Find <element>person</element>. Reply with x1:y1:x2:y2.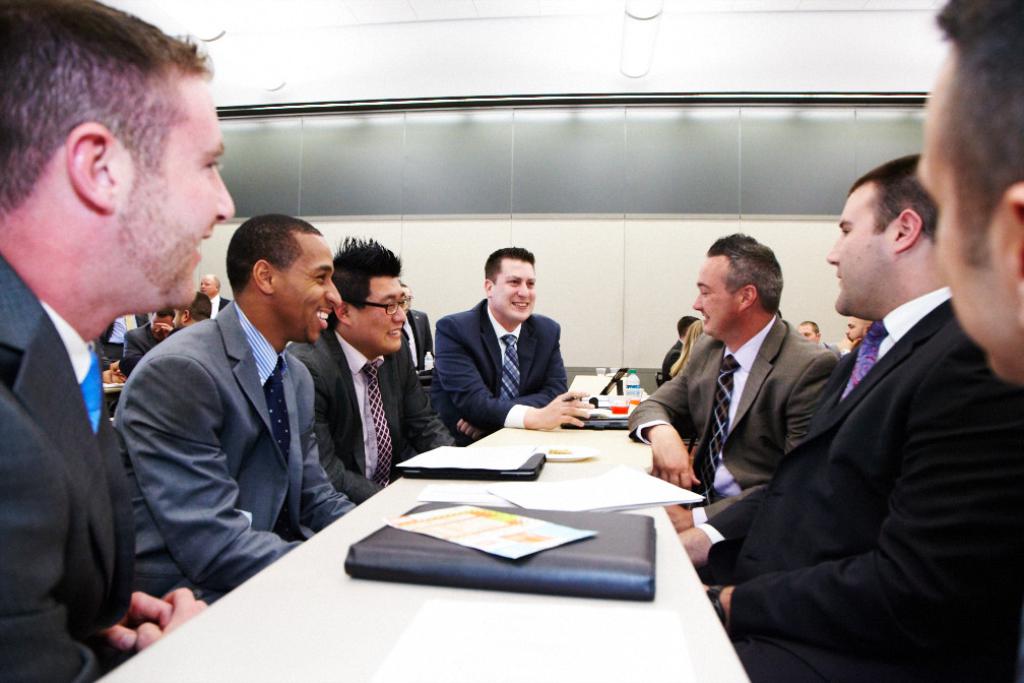
433:229:567:454.
